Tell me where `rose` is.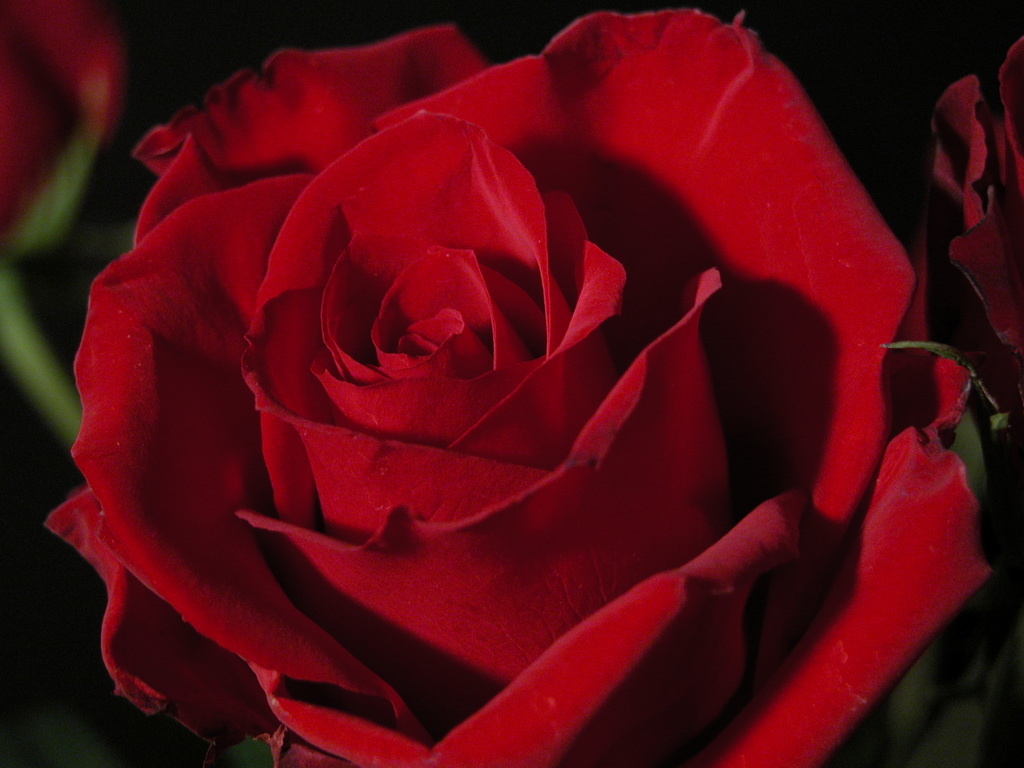
`rose` is at bbox=[45, 0, 995, 767].
